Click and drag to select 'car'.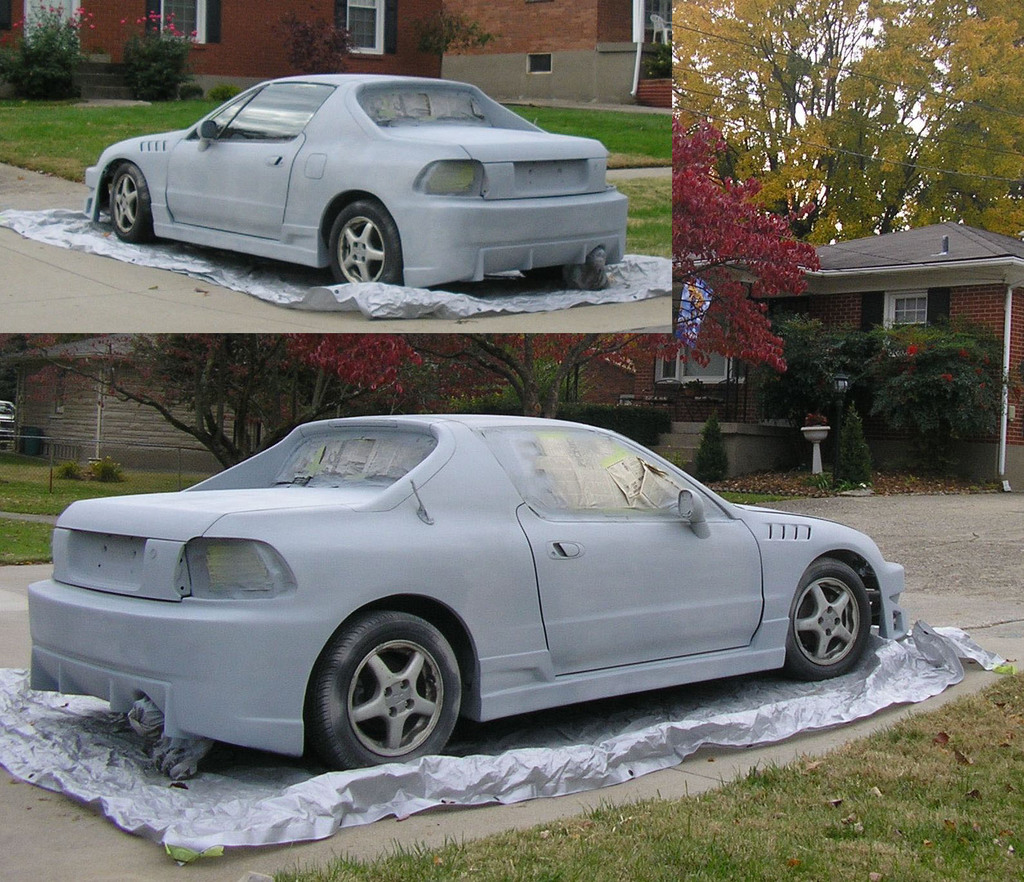
Selection: <region>84, 72, 633, 290</region>.
